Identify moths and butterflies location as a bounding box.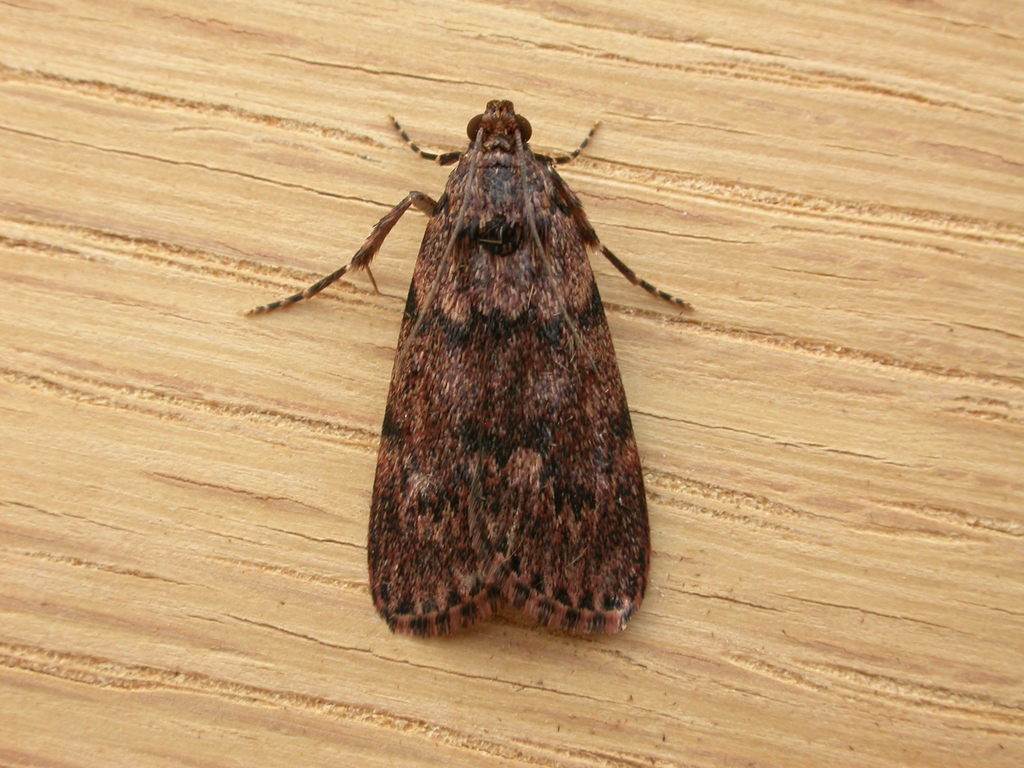
(232, 97, 696, 637).
